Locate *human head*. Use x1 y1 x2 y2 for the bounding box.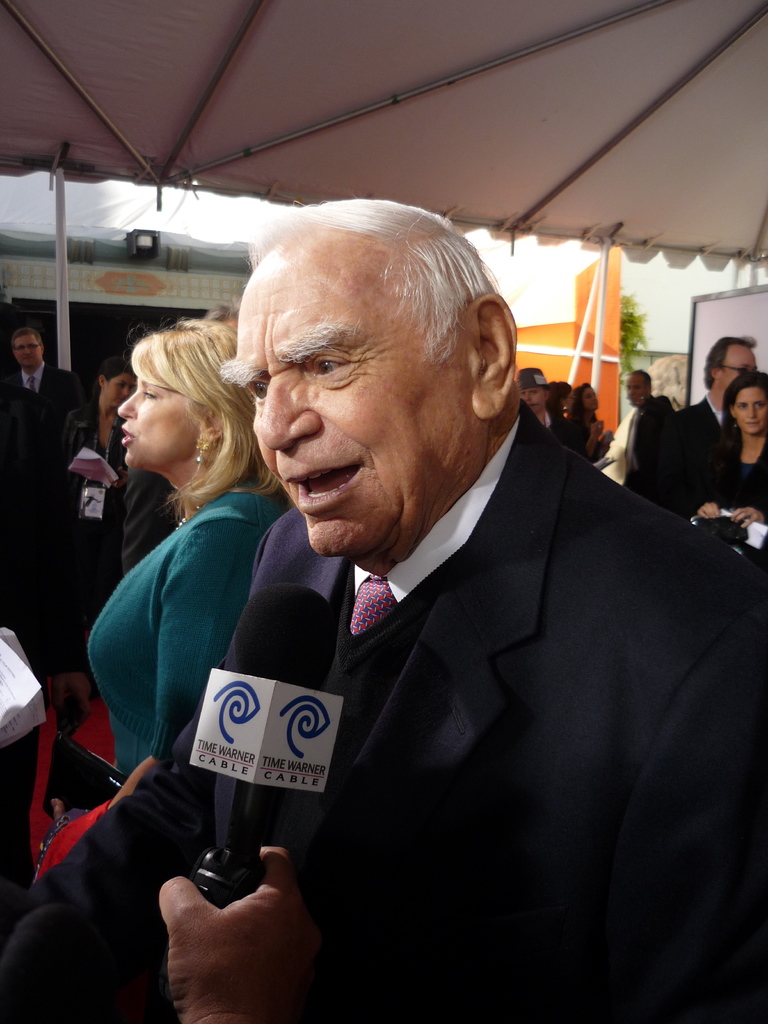
218 198 518 560.
